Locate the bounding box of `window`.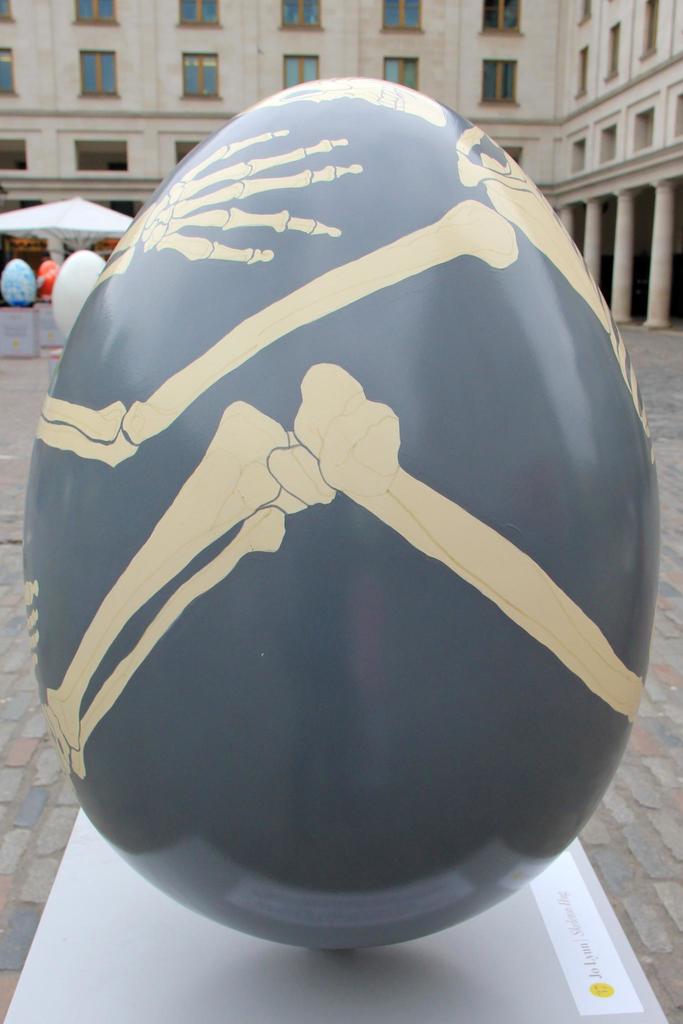
Bounding box: region(277, 0, 326, 33).
